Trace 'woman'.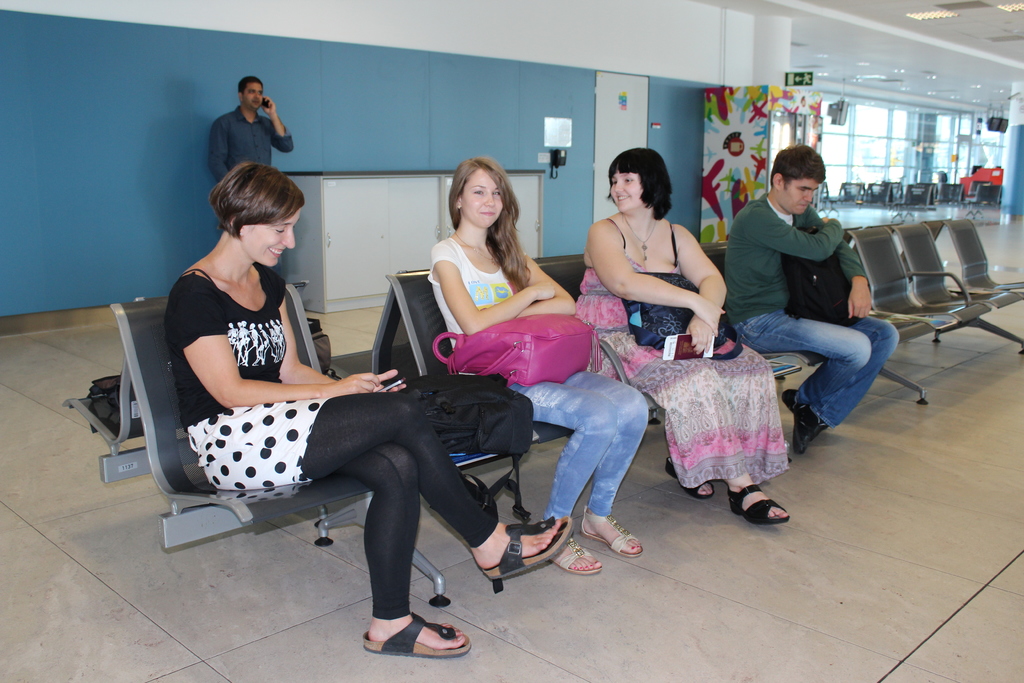
Traced to 573,149,791,526.
